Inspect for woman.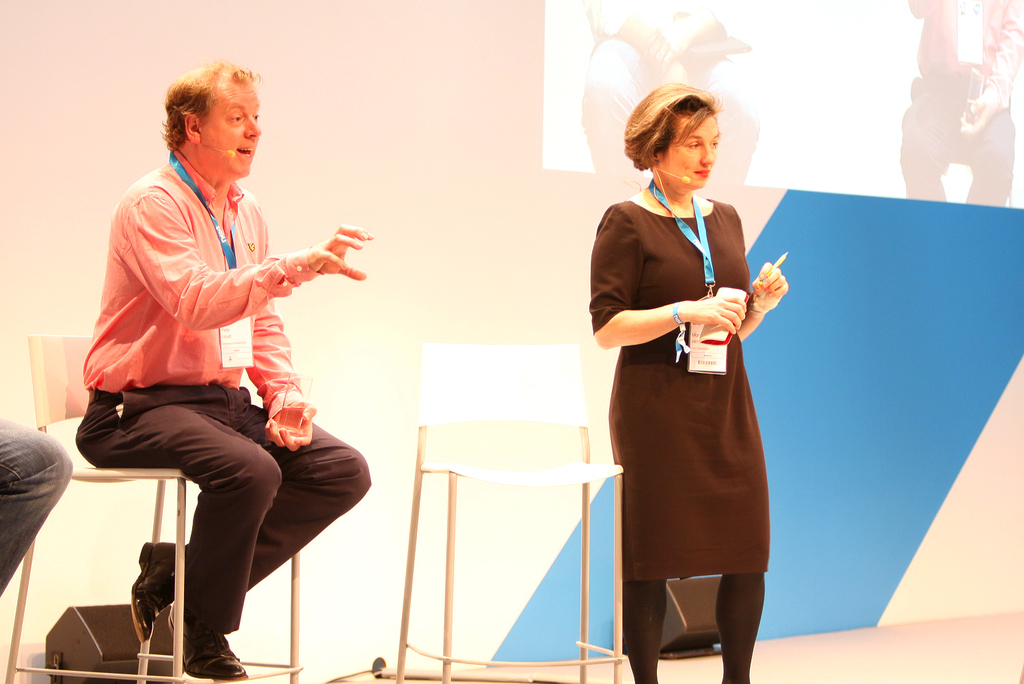
Inspection: x1=589, y1=84, x2=793, y2=683.
